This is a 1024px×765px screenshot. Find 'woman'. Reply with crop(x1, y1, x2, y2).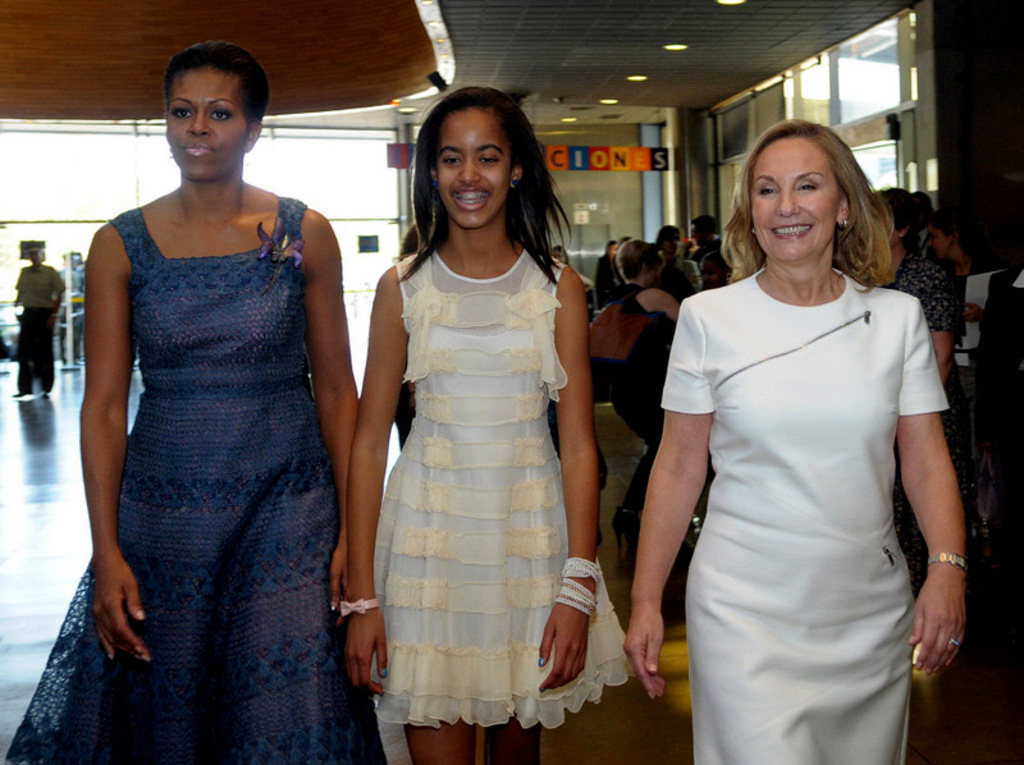
crop(928, 203, 977, 292).
